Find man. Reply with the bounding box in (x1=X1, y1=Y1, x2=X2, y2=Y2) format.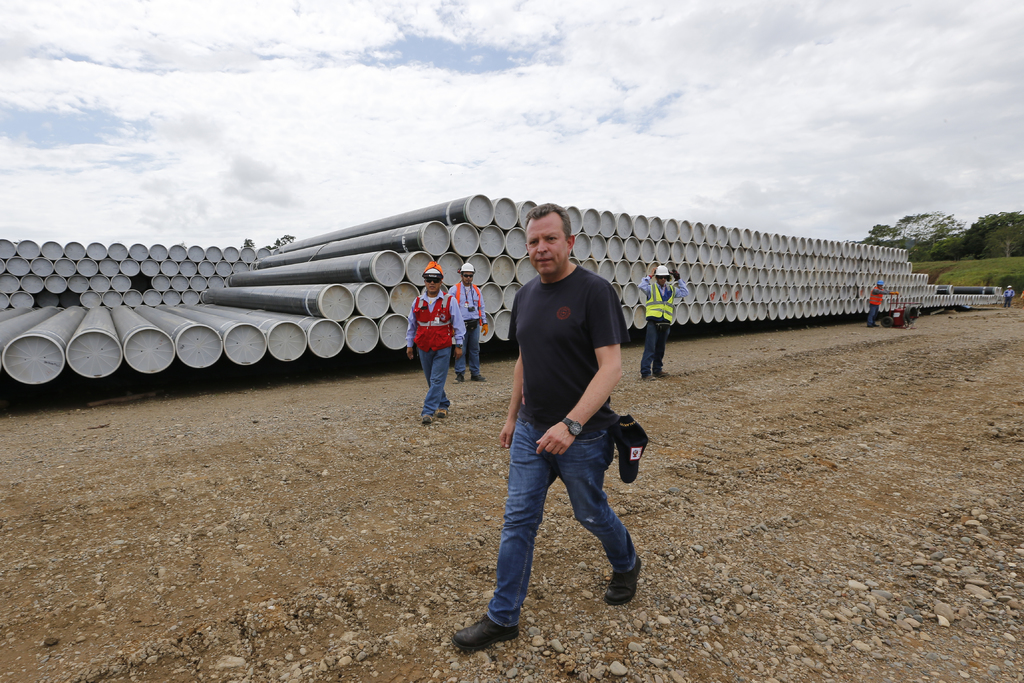
(x1=445, y1=252, x2=490, y2=387).
